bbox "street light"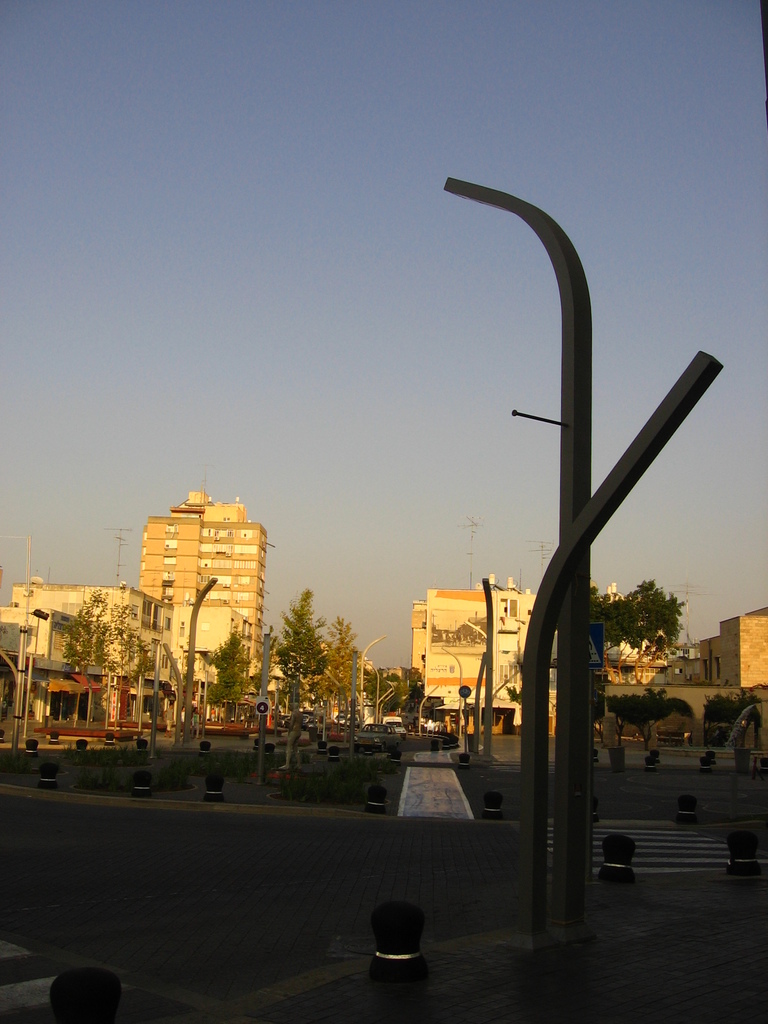
box=[158, 640, 186, 751]
